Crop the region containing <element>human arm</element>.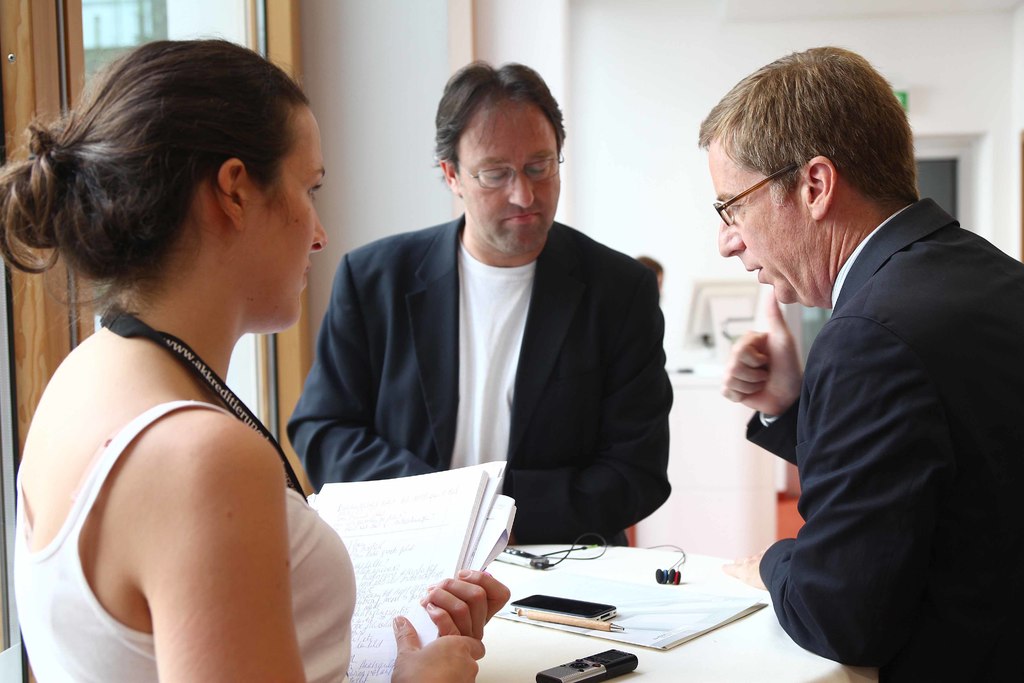
Crop region: locate(160, 448, 483, 682).
